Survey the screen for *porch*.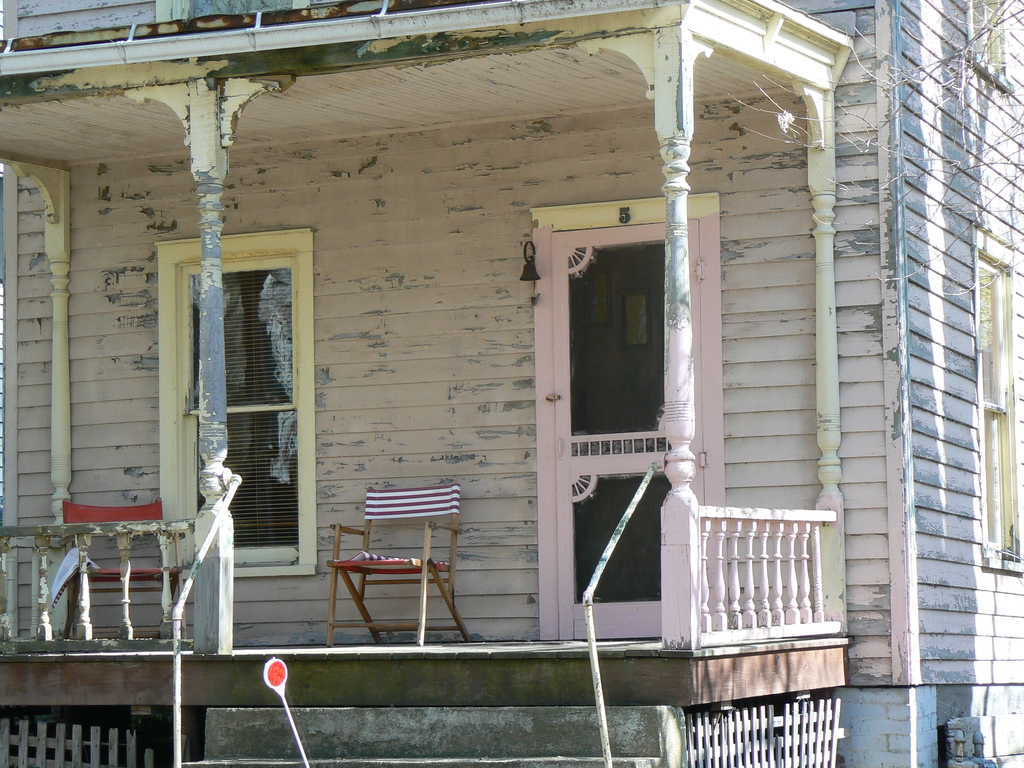
Survey found: <region>0, 46, 946, 756</region>.
